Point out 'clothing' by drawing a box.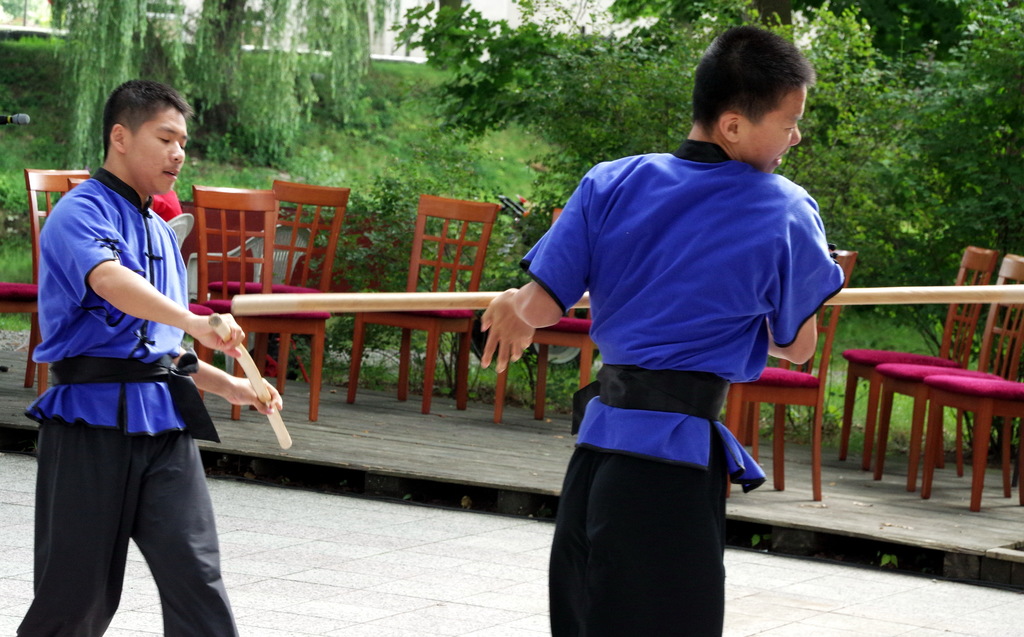
box=[17, 415, 242, 636].
